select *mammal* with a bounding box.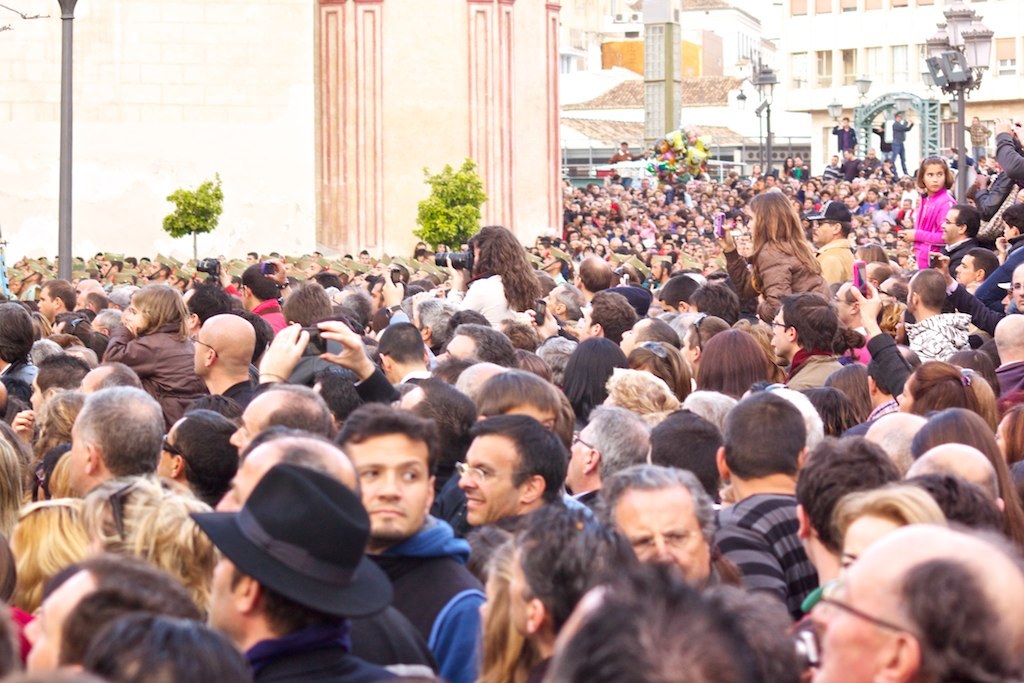
<region>825, 114, 856, 155</region>.
